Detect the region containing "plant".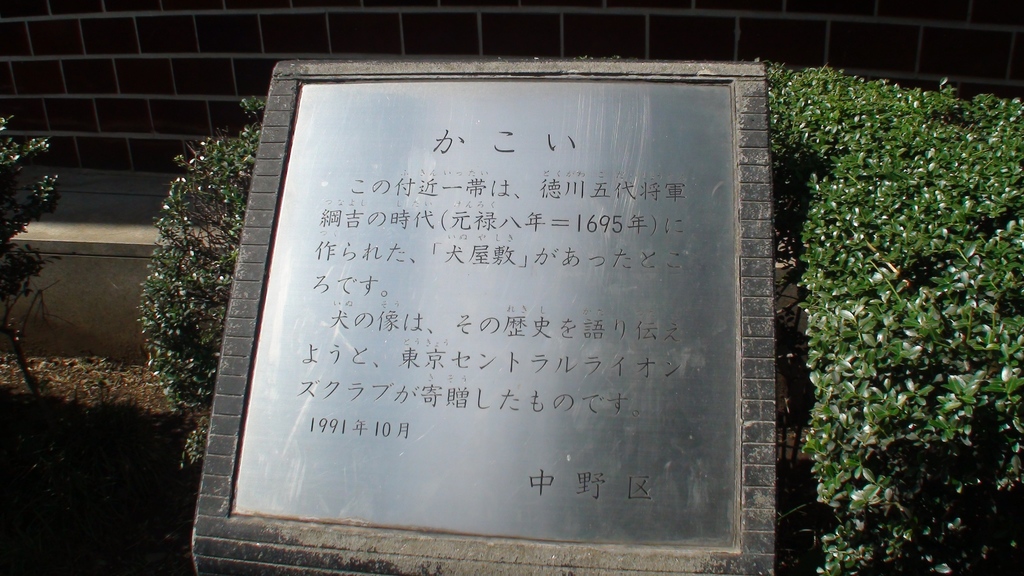
region(765, 65, 1023, 575).
